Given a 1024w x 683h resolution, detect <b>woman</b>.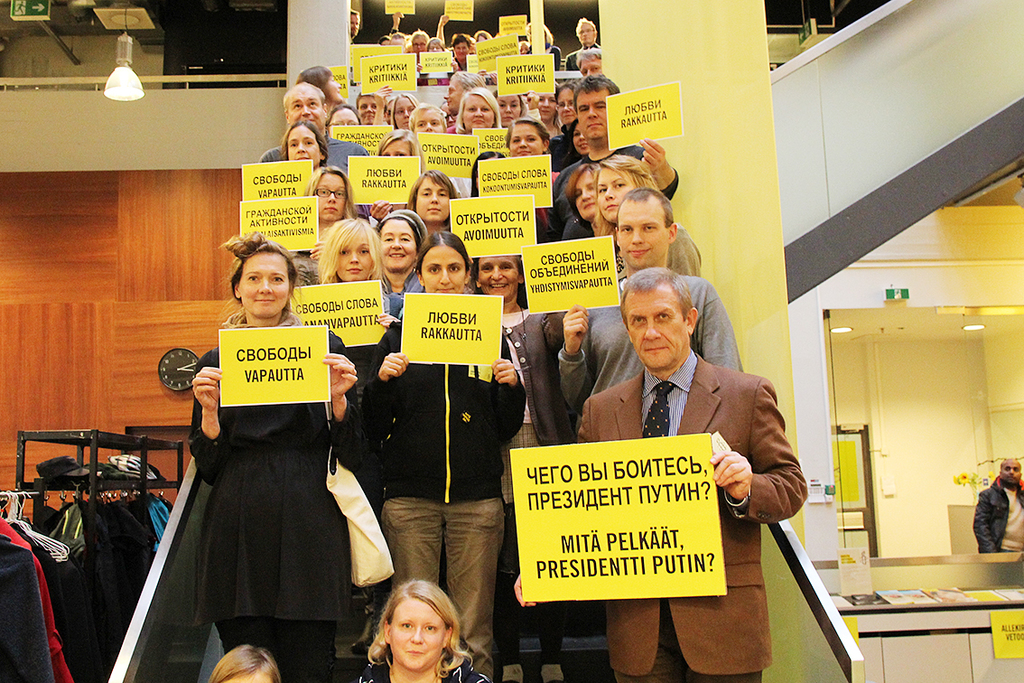
296:64:340:102.
